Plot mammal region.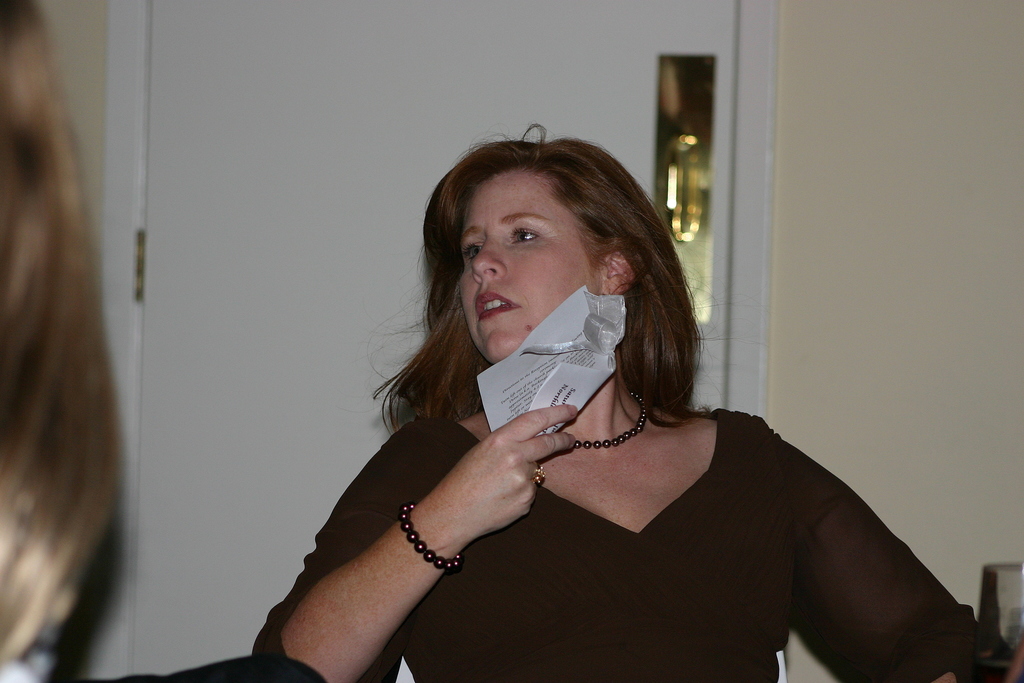
Plotted at <bbox>229, 127, 934, 663</bbox>.
